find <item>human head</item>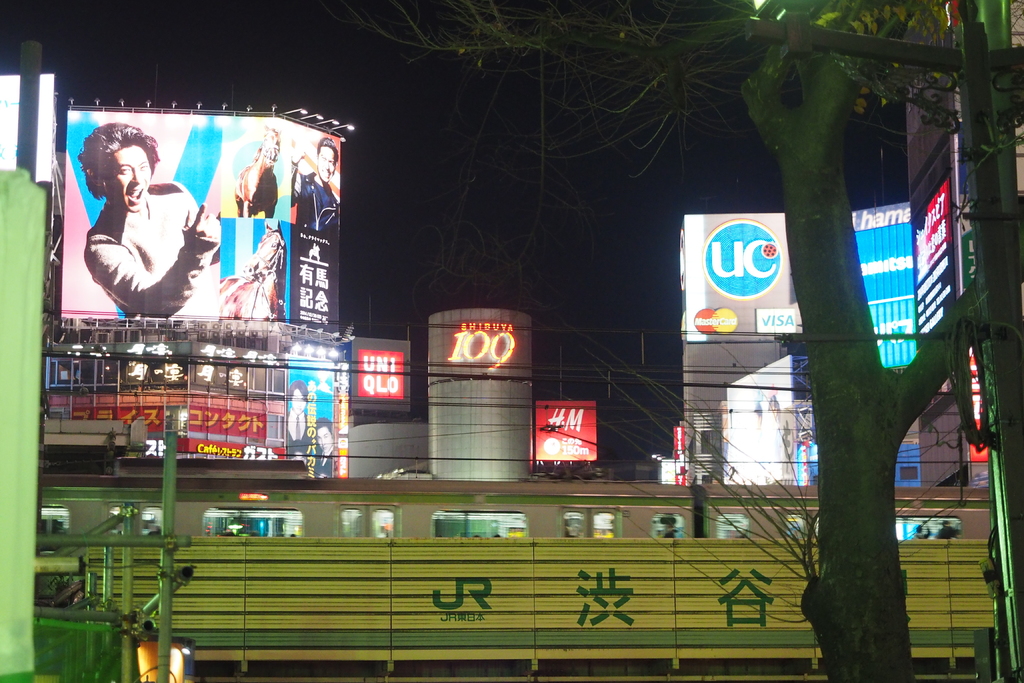
BBox(316, 415, 335, 448)
